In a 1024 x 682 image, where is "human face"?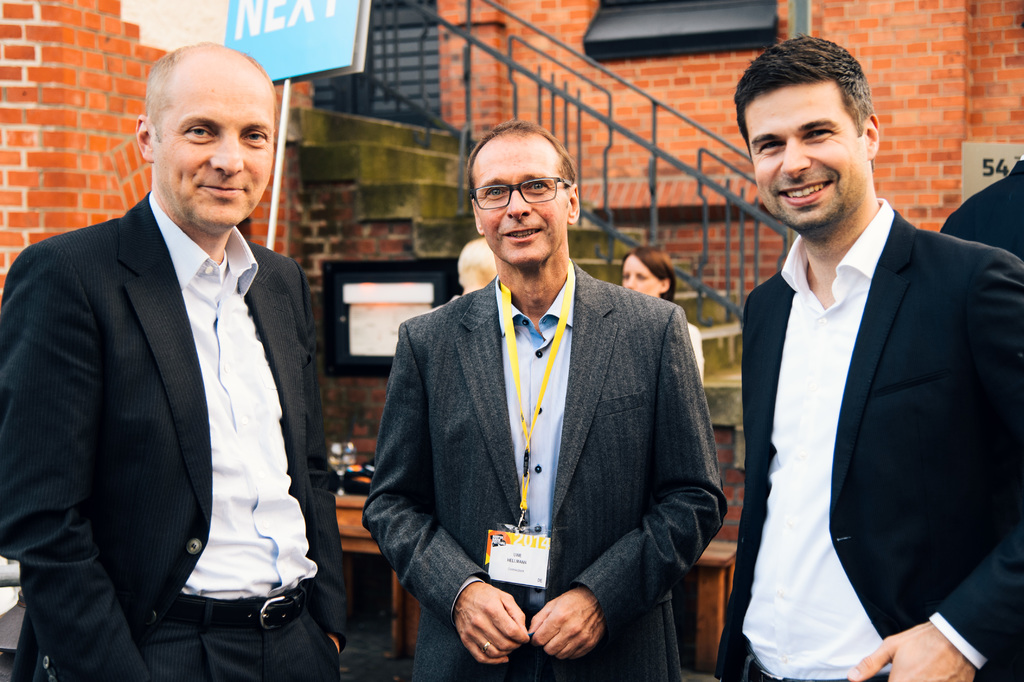
box=[742, 80, 865, 228].
